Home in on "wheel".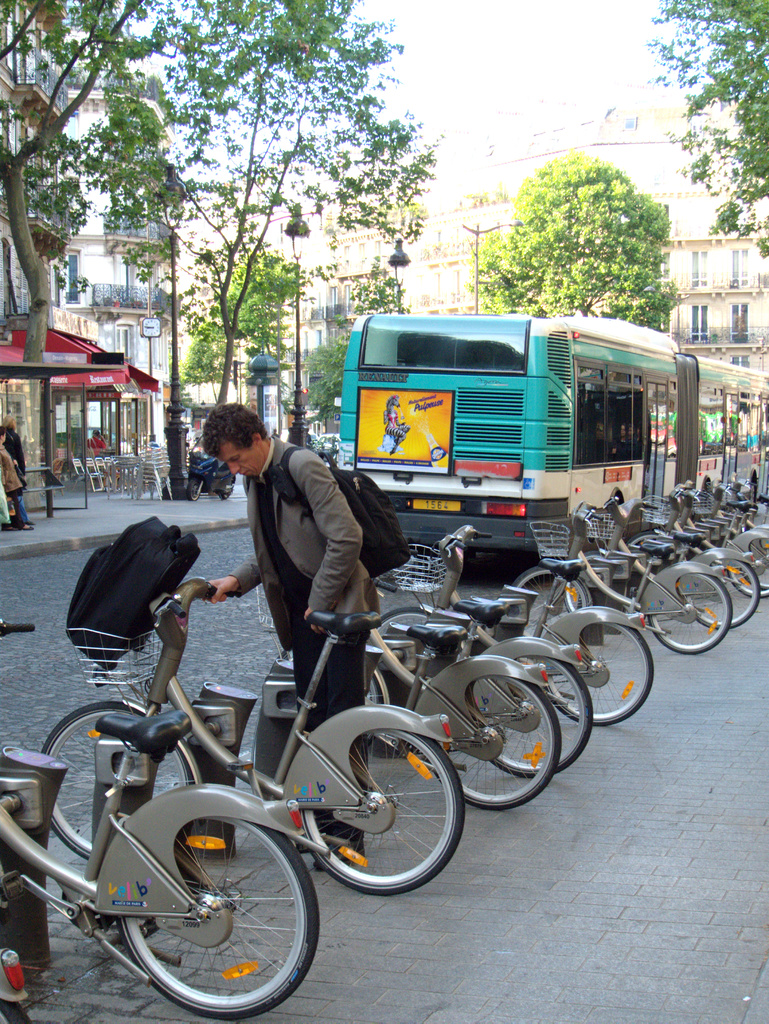
Homed in at left=222, top=478, right=236, bottom=501.
